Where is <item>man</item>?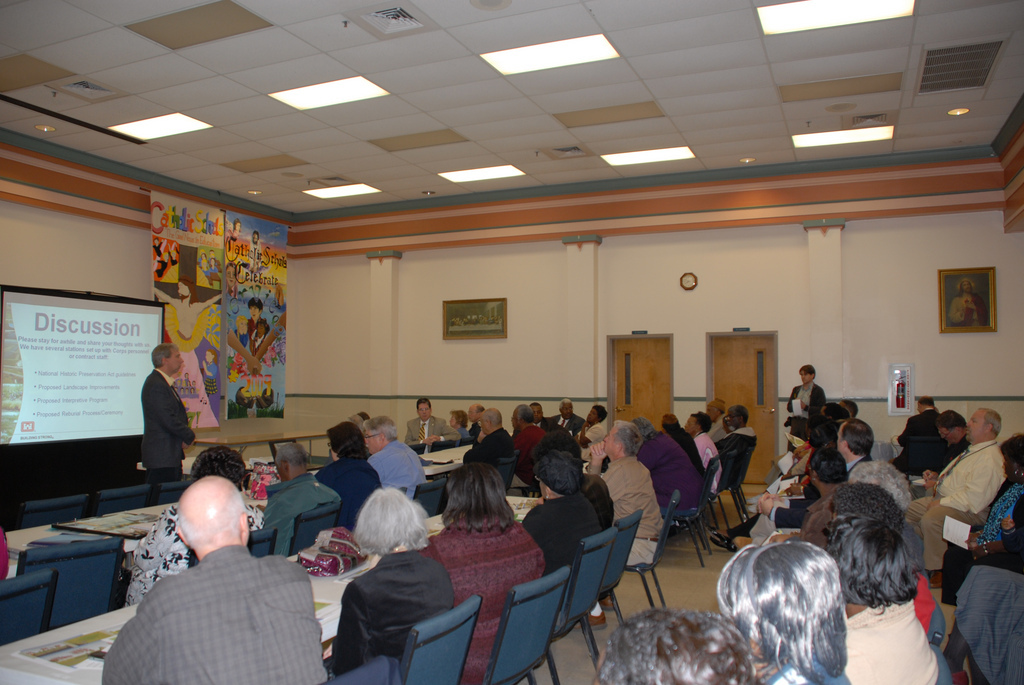
detection(719, 408, 746, 453).
